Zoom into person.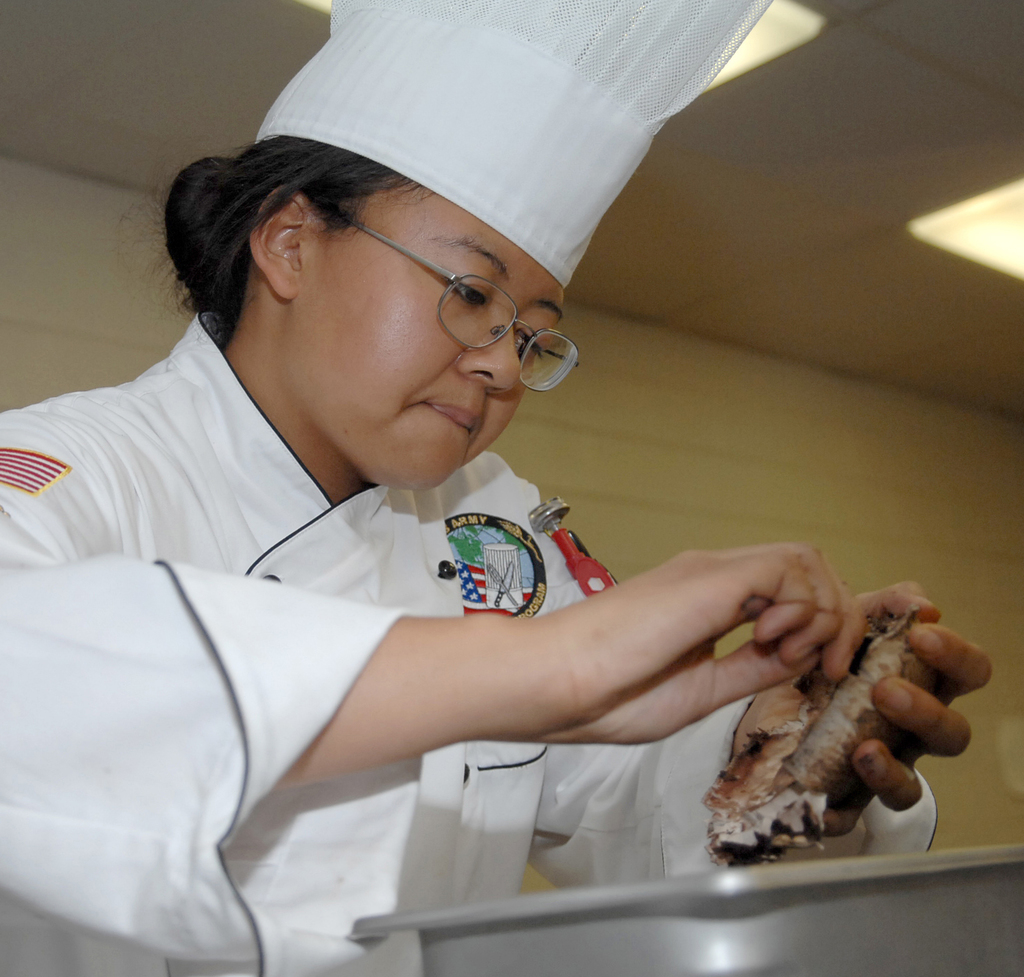
Zoom target: <bbox>0, 0, 992, 976</bbox>.
